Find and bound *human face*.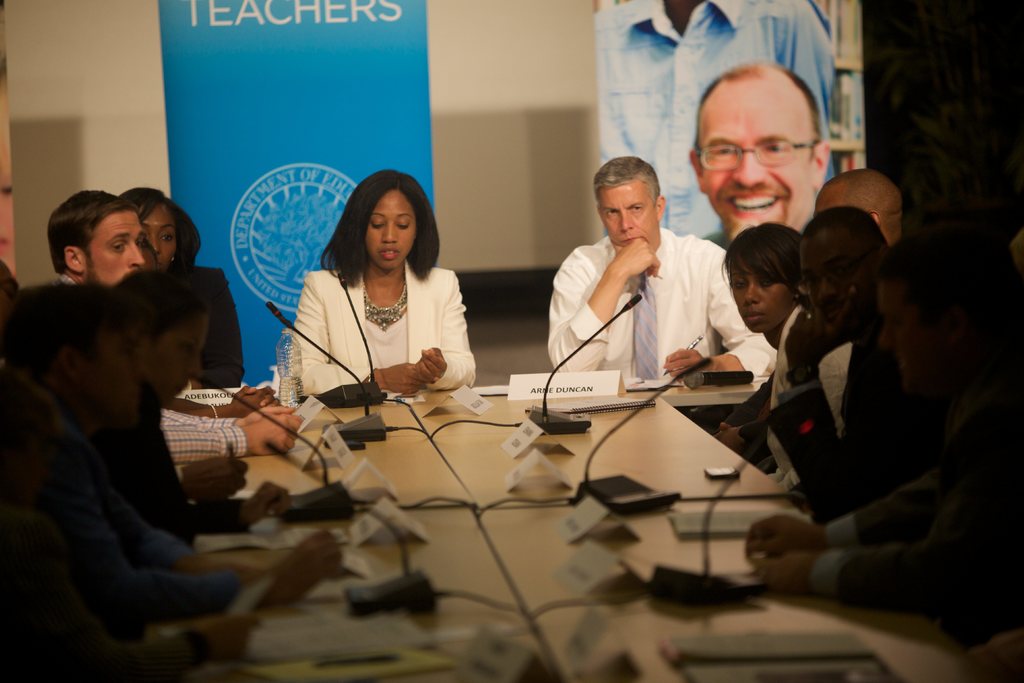
Bound: (x1=598, y1=175, x2=664, y2=261).
